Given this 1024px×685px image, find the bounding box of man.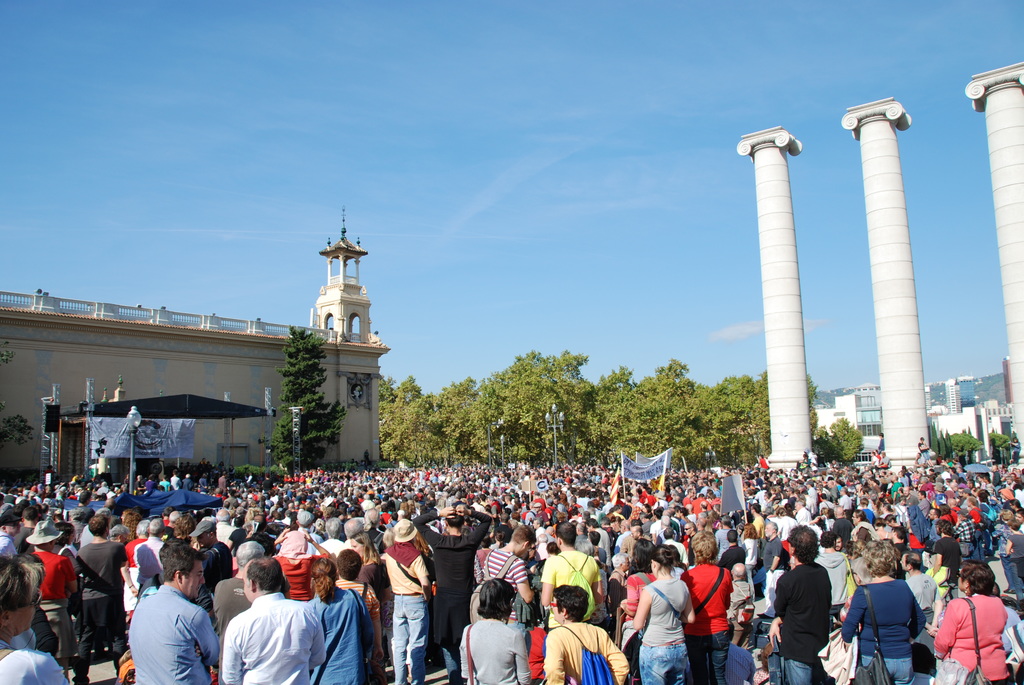
<box>1008,438,1021,463</box>.
